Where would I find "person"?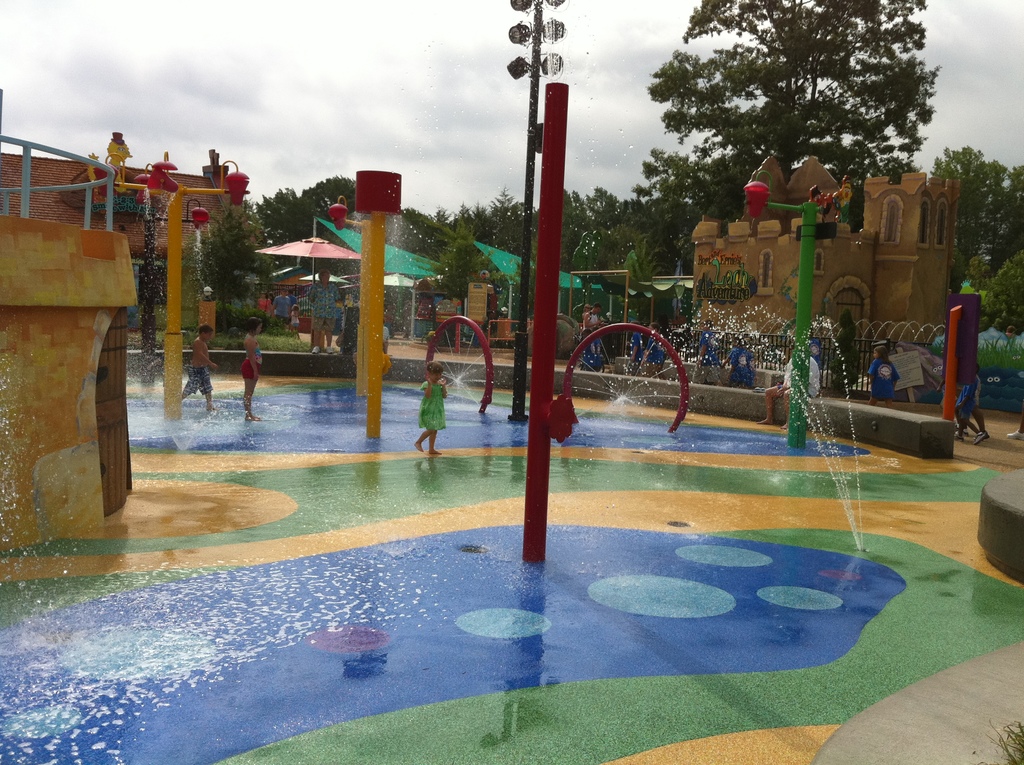
At rect(180, 323, 220, 412).
